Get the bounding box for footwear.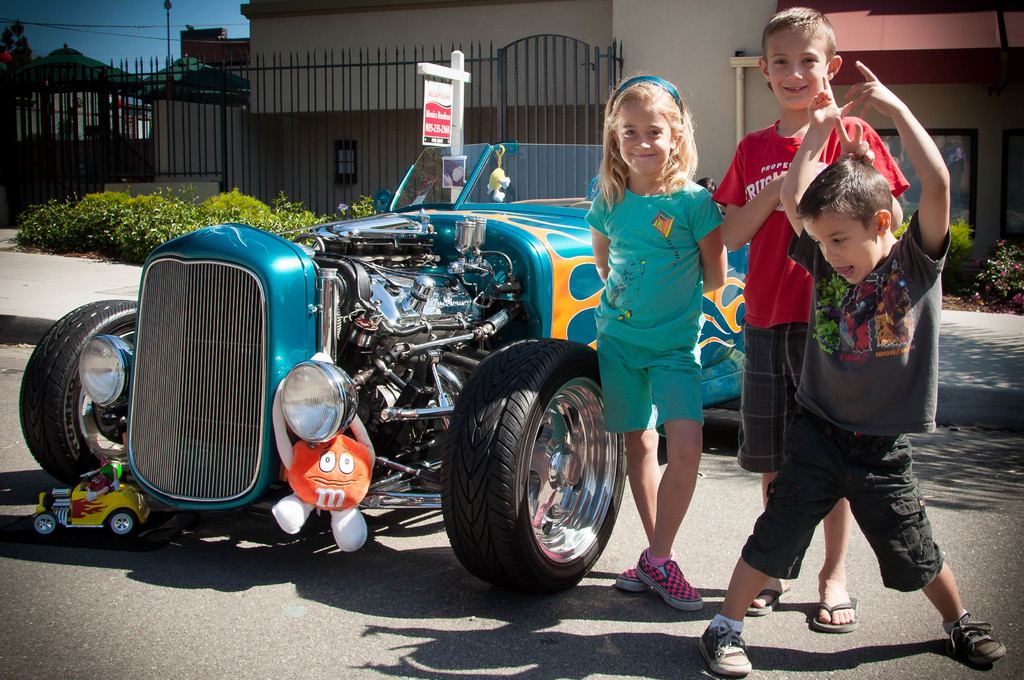
BBox(615, 566, 653, 592).
